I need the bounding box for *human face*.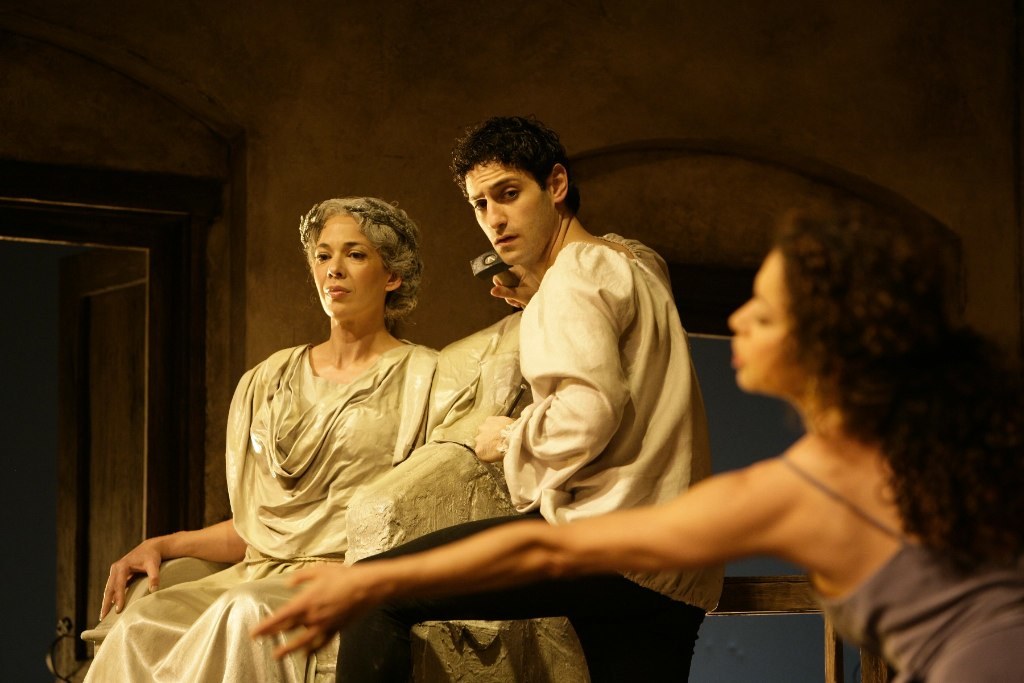
Here it is: l=312, t=217, r=389, b=312.
